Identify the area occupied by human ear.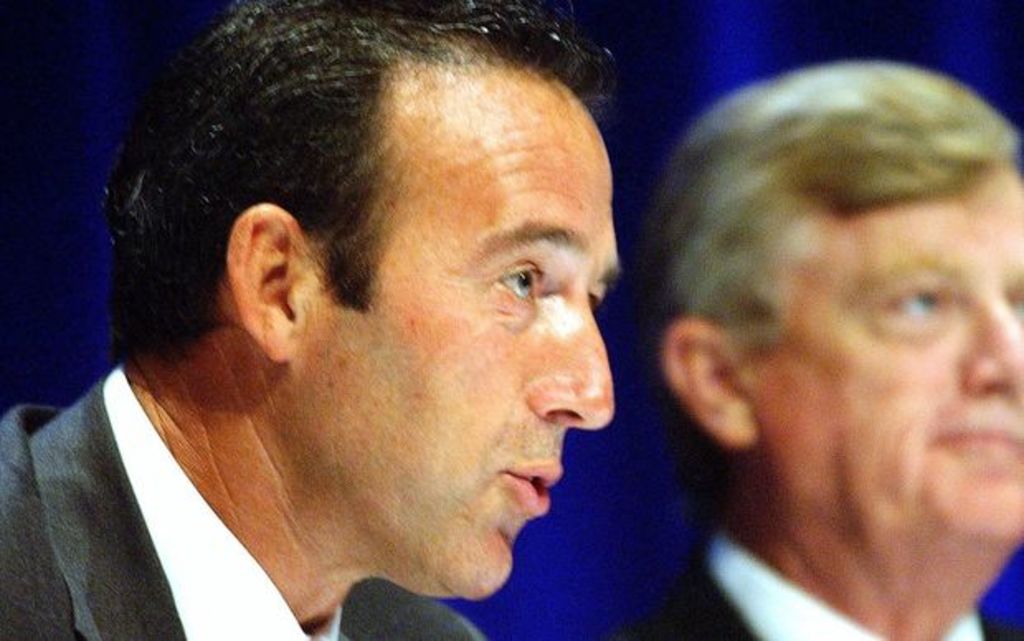
Area: select_region(230, 205, 311, 362).
